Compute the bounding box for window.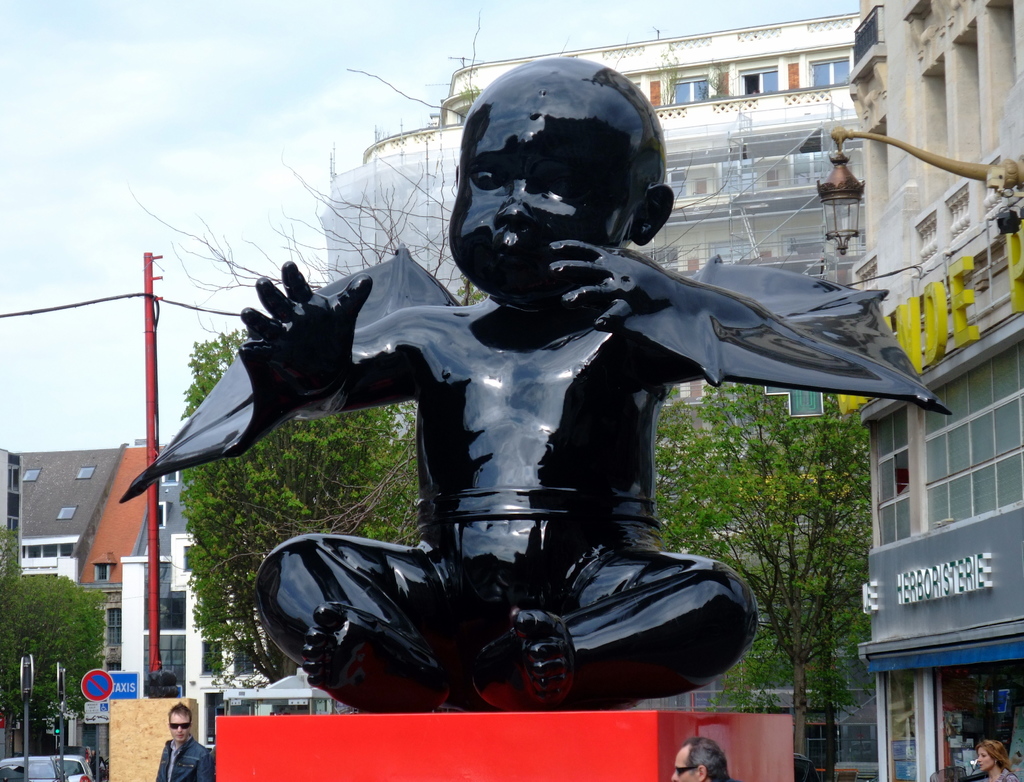
box=[871, 406, 908, 541].
